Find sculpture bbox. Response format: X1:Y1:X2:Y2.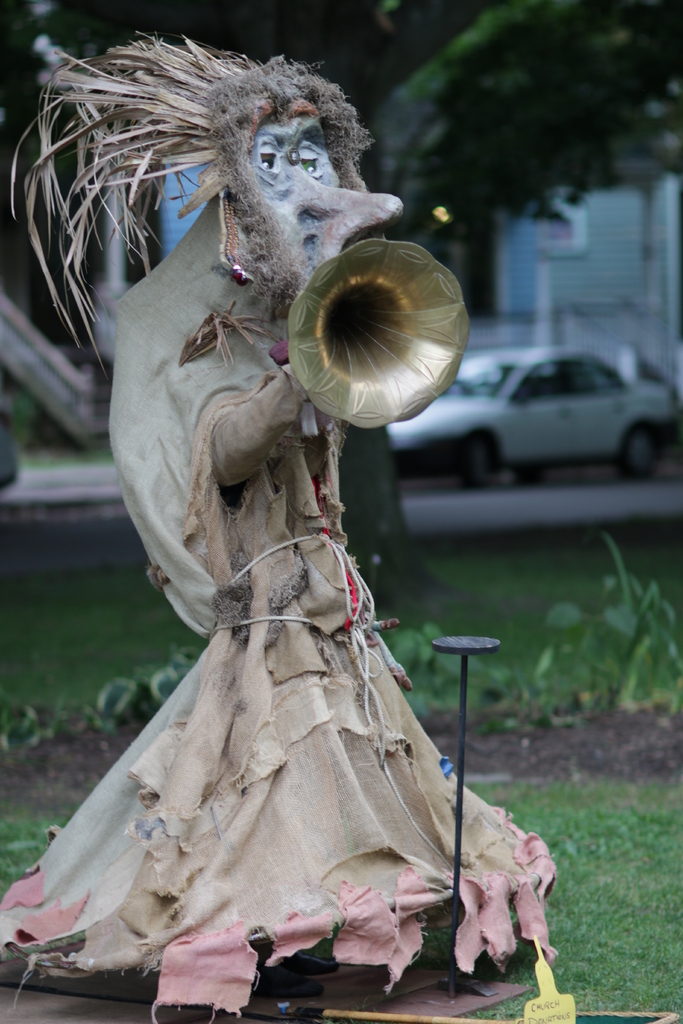
57:36:510:1023.
